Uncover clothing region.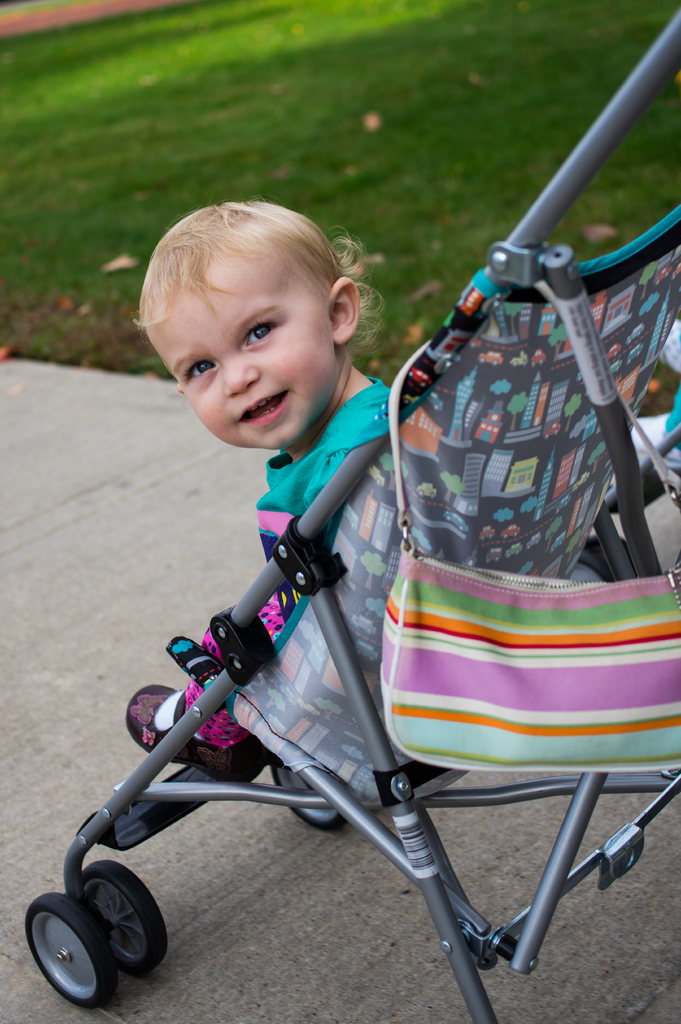
Uncovered: (189,390,406,756).
